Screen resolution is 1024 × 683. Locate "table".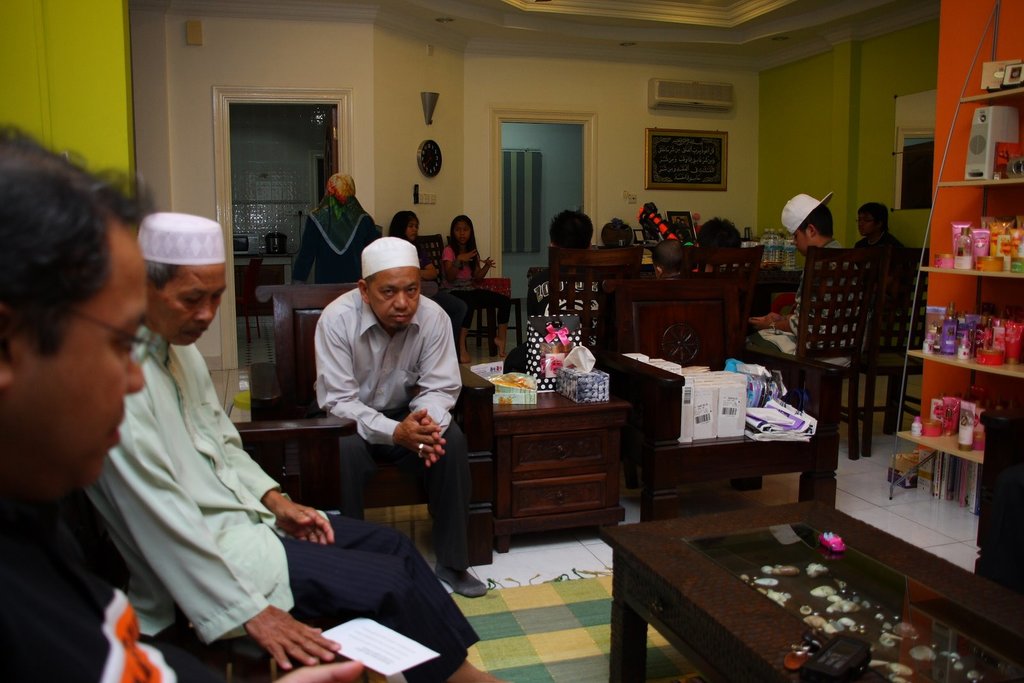
{"left": 589, "top": 489, "right": 972, "bottom": 682}.
